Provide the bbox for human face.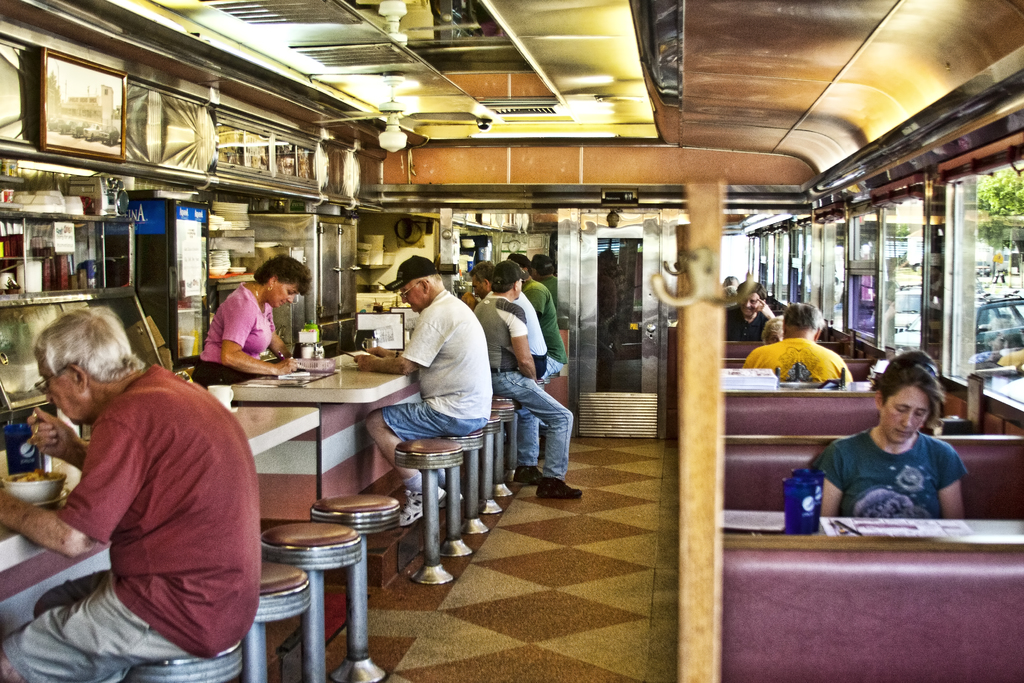
region(278, 278, 299, 308).
